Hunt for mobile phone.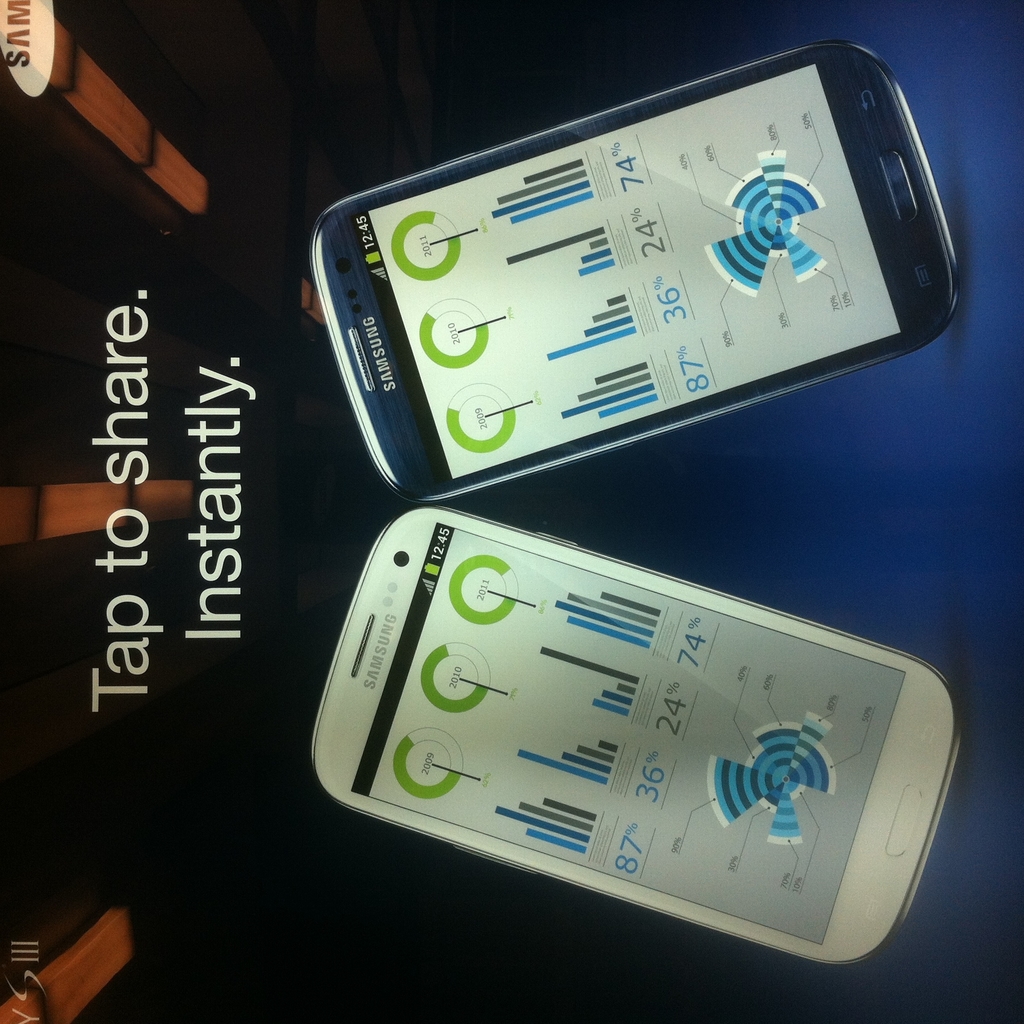
Hunted down at (left=308, top=35, right=964, bottom=509).
